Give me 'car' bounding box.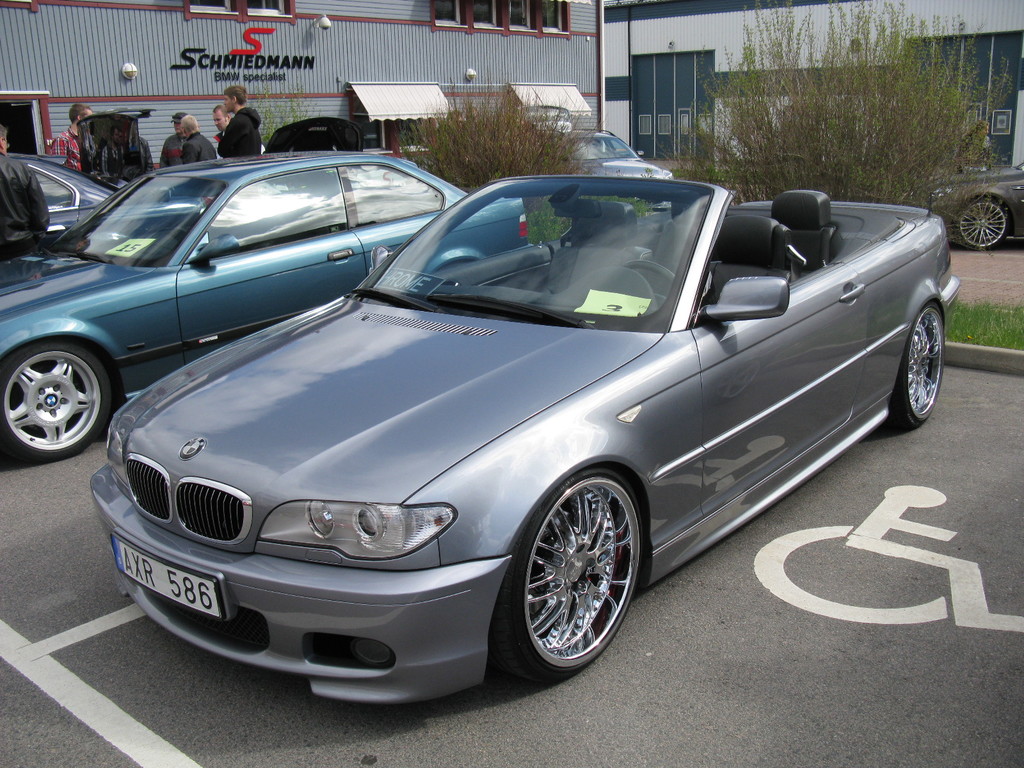
<box>929,159,1023,252</box>.
